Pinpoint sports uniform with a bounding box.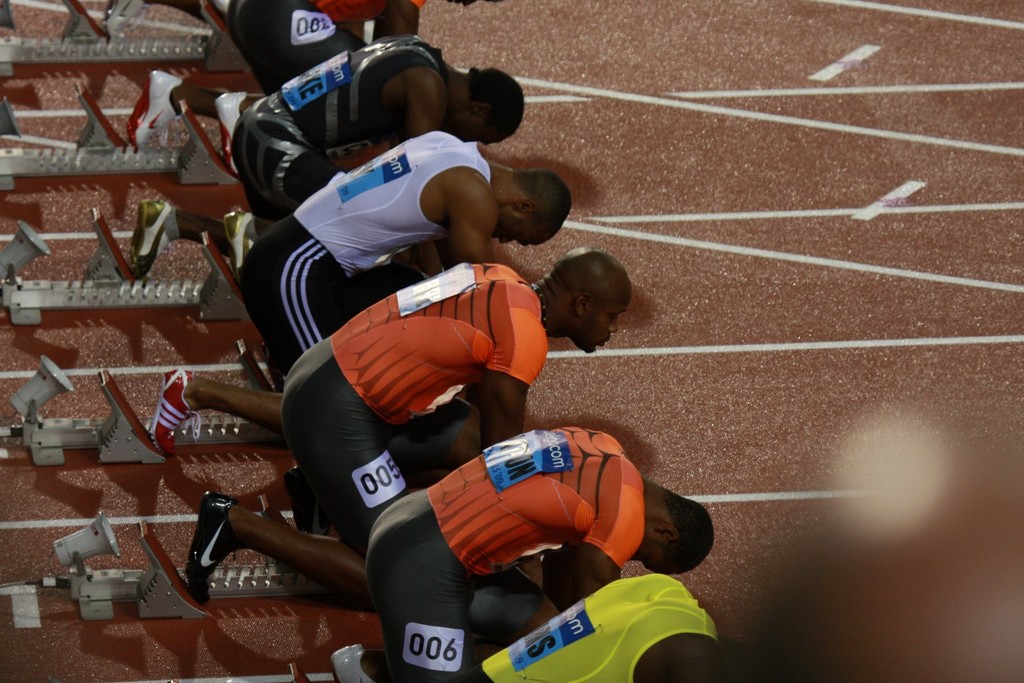
(left=221, top=0, right=434, bottom=93).
